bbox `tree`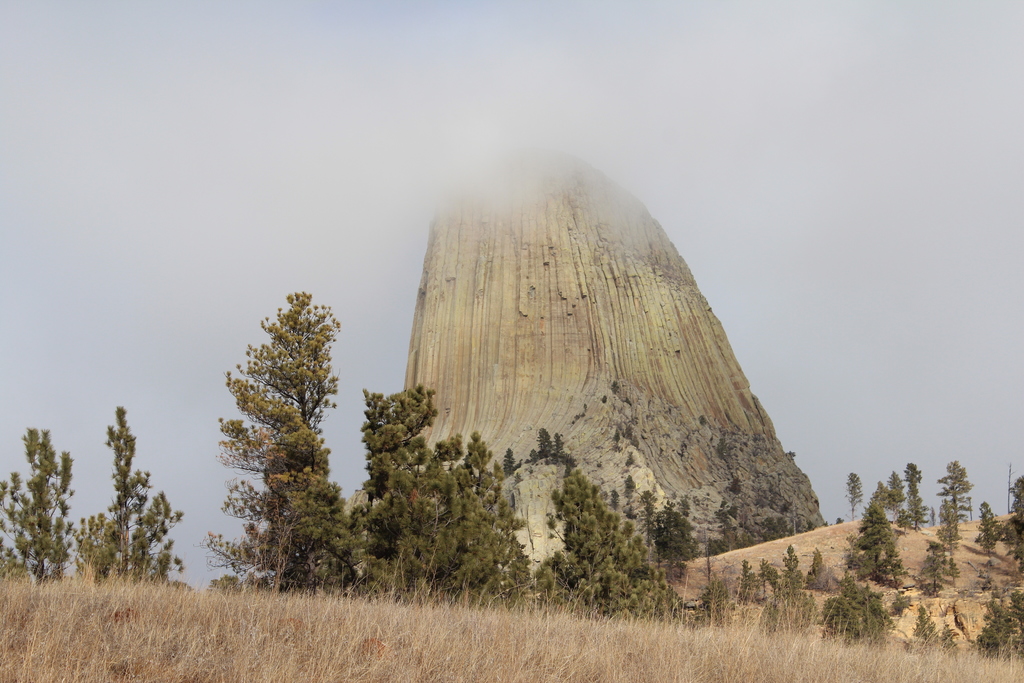
[739, 562, 760, 613]
